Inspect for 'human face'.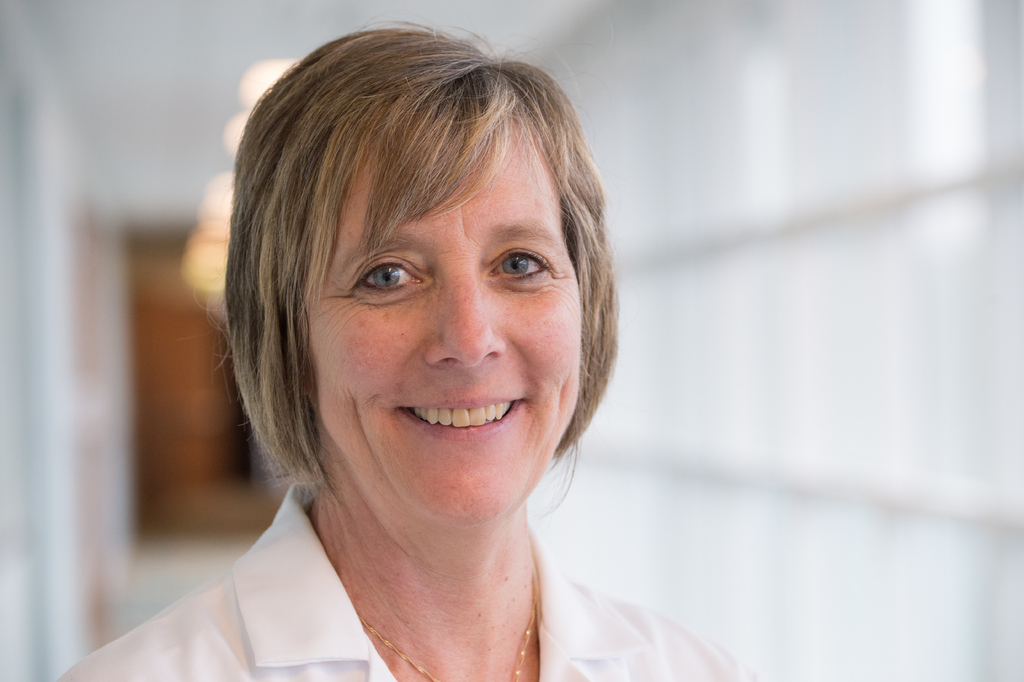
Inspection: [x1=307, y1=110, x2=575, y2=516].
